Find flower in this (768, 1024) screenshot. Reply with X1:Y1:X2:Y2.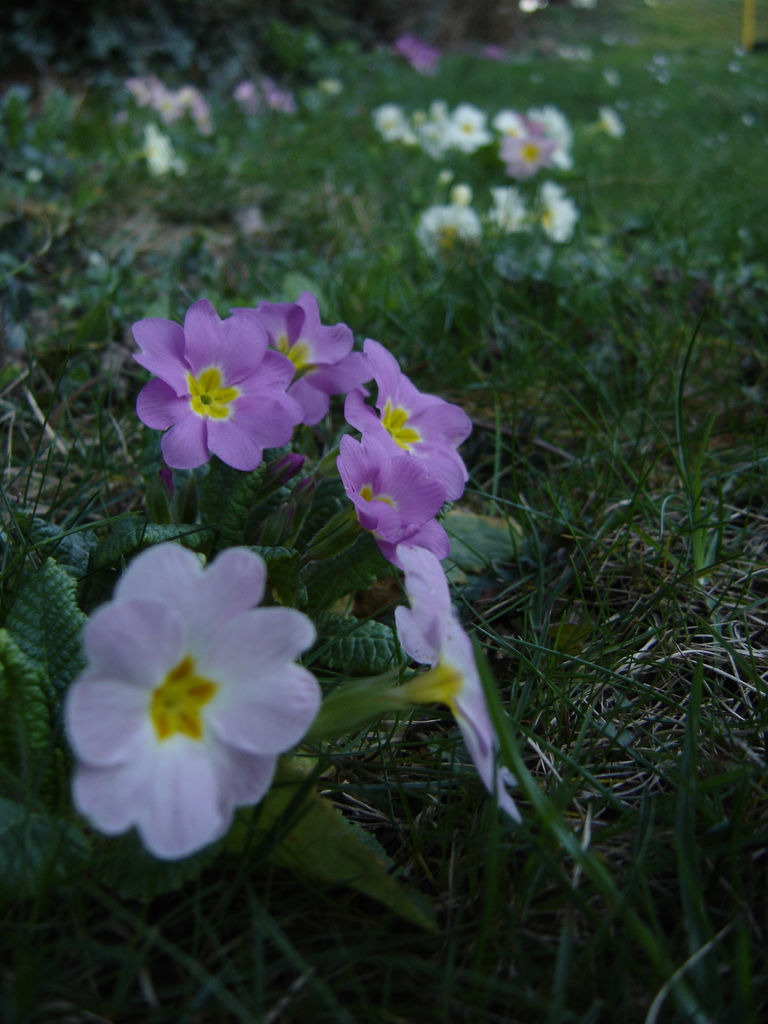
730:63:737:73.
